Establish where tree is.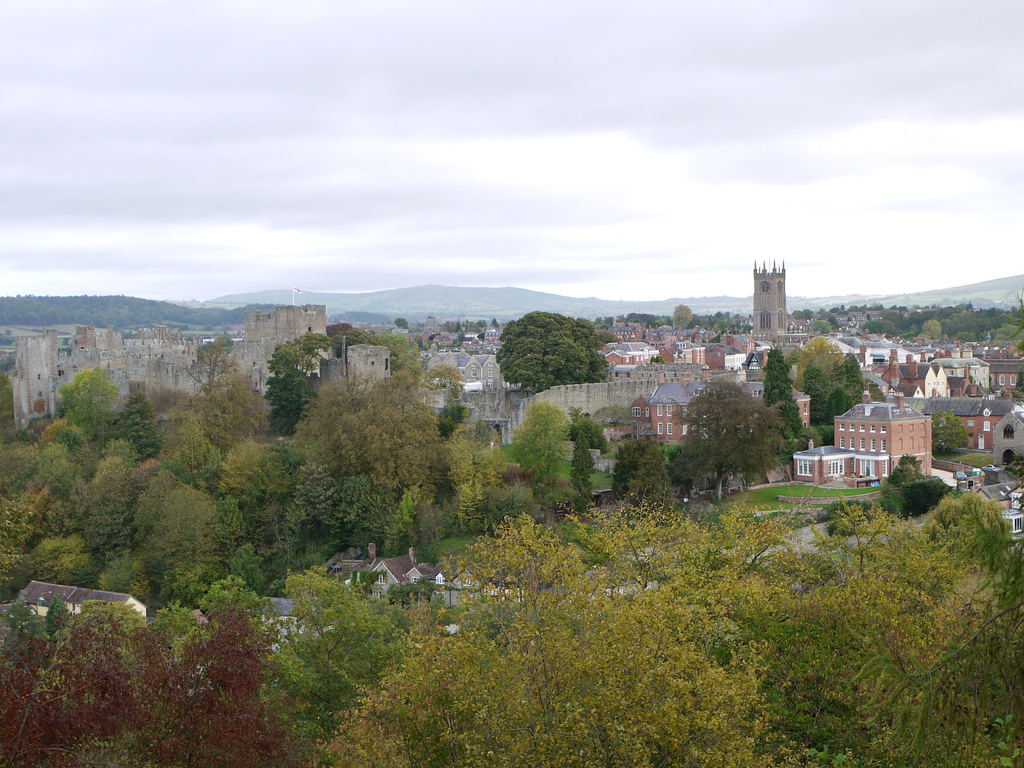
Established at pyautogui.locateOnScreen(927, 413, 980, 451).
